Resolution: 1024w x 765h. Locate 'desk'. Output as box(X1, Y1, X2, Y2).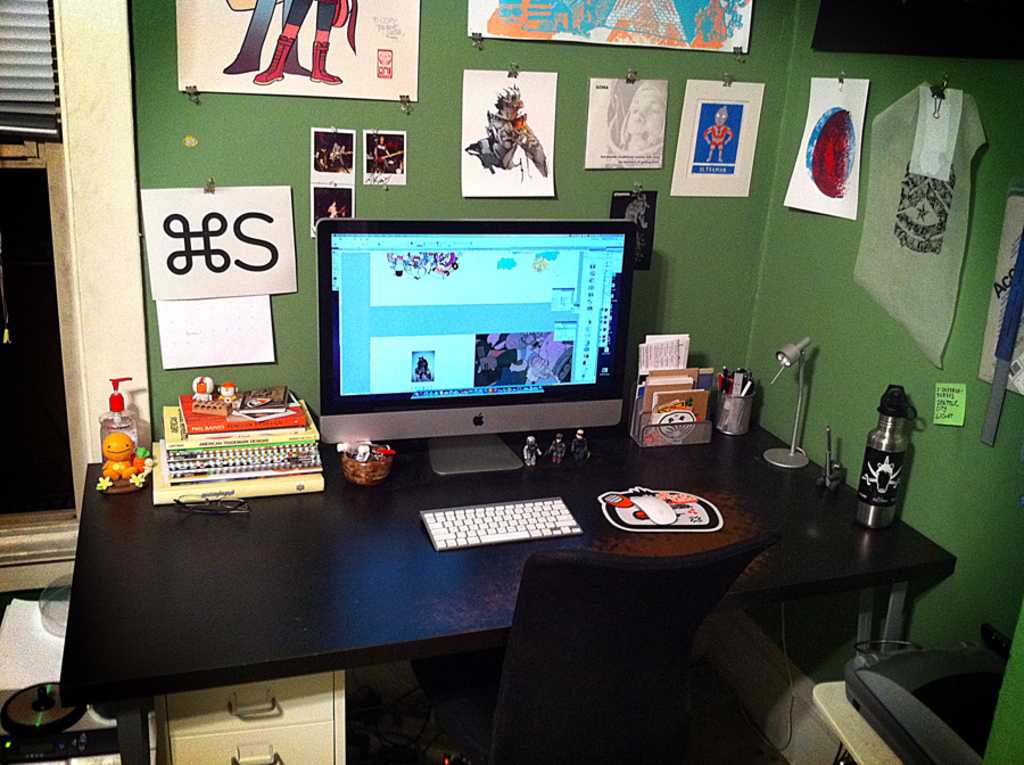
box(63, 385, 957, 764).
